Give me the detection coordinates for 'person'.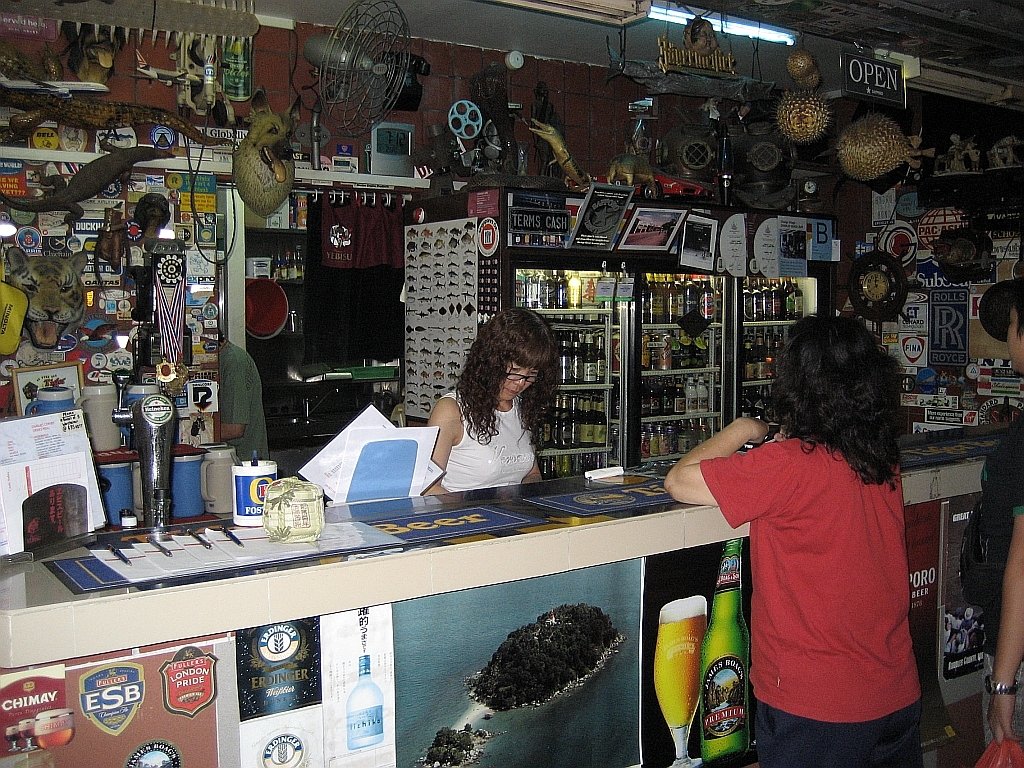
<region>982, 282, 1023, 738</region>.
